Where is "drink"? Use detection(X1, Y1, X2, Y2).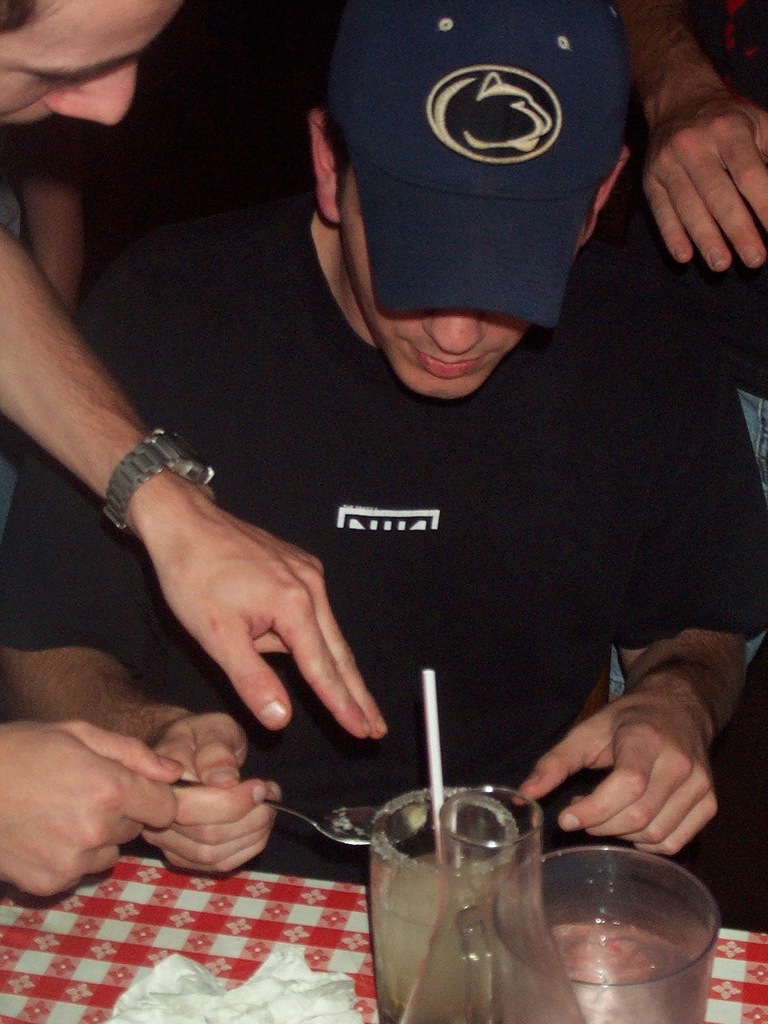
detection(369, 773, 568, 1021).
